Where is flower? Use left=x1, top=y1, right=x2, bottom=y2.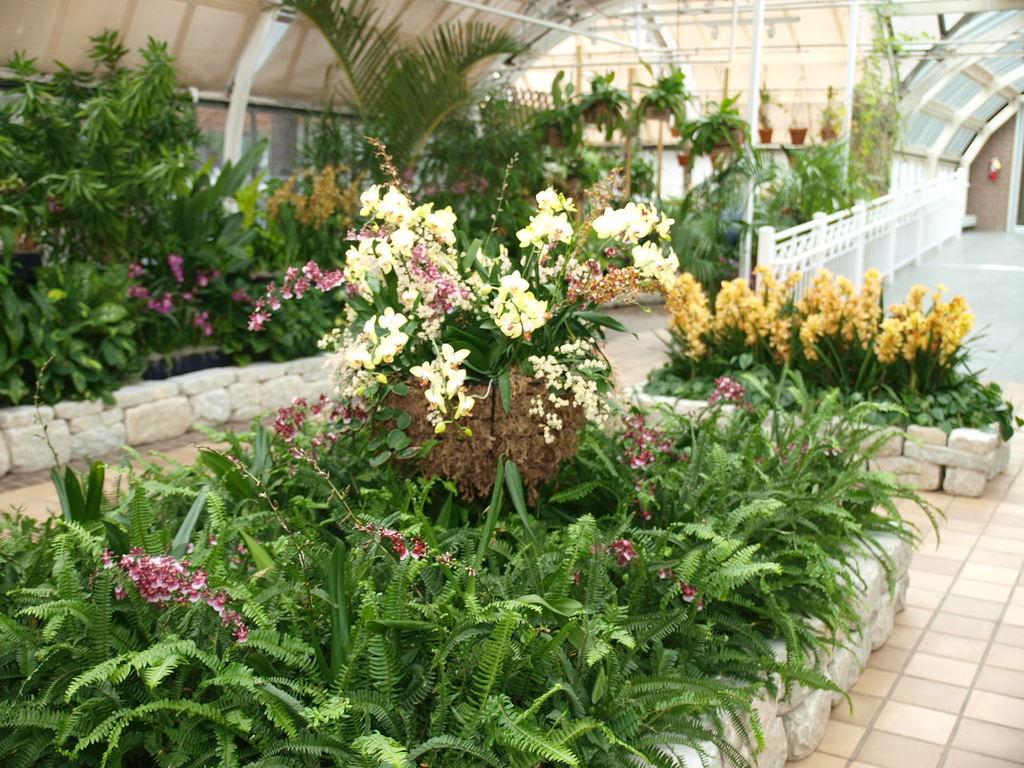
left=376, top=304, right=404, bottom=330.
